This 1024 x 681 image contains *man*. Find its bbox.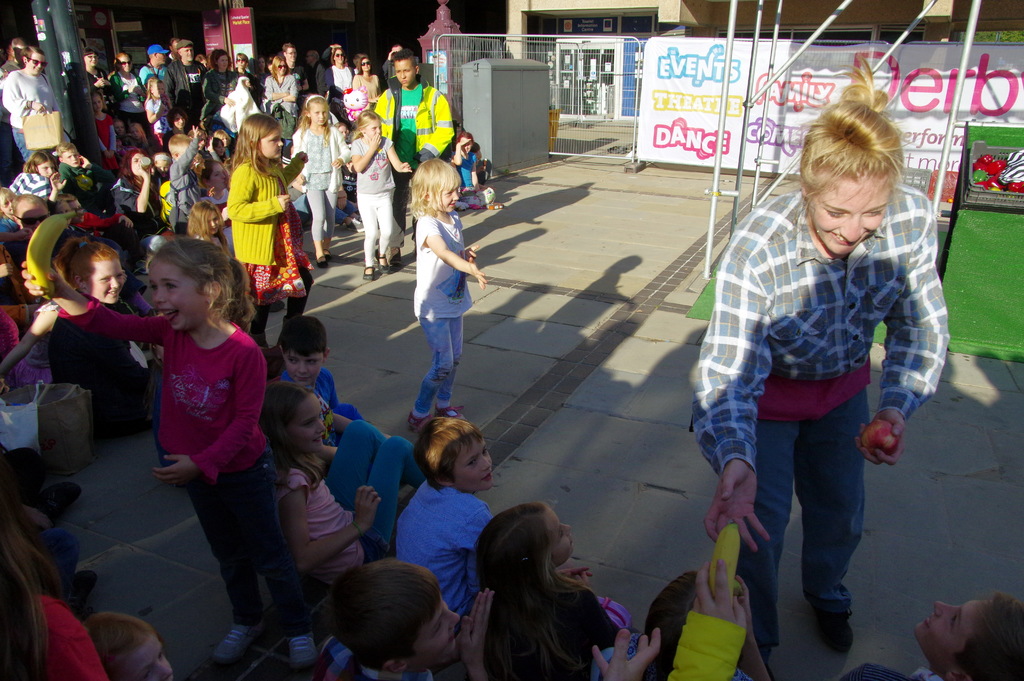
left=138, top=45, right=168, bottom=99.
